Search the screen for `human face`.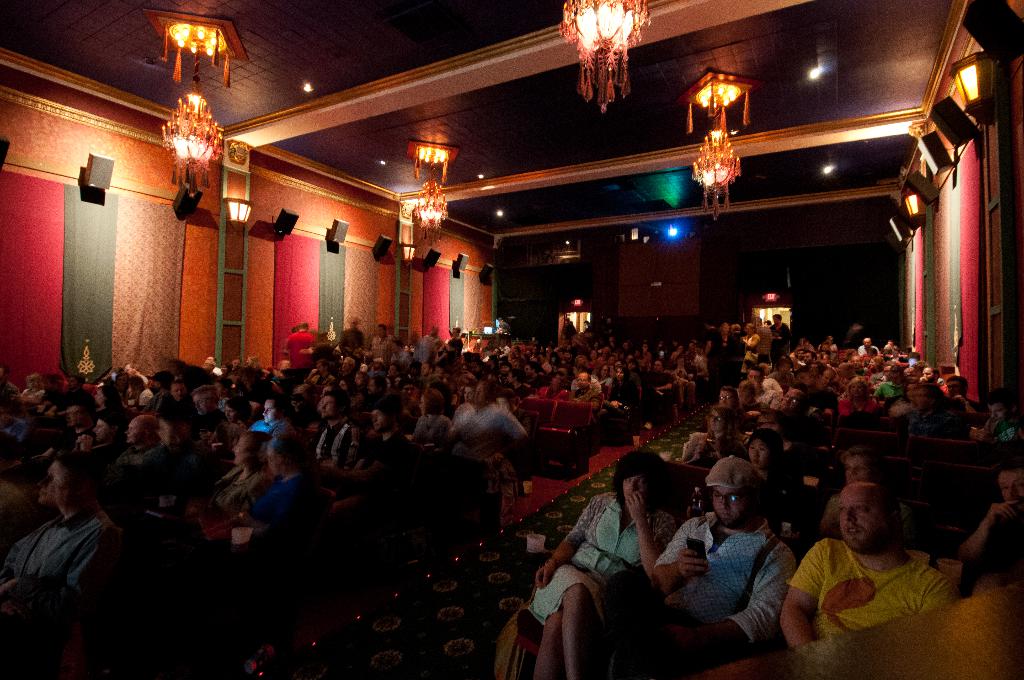
Found at [x1=317, y1=396, x2=335, y2=415].
